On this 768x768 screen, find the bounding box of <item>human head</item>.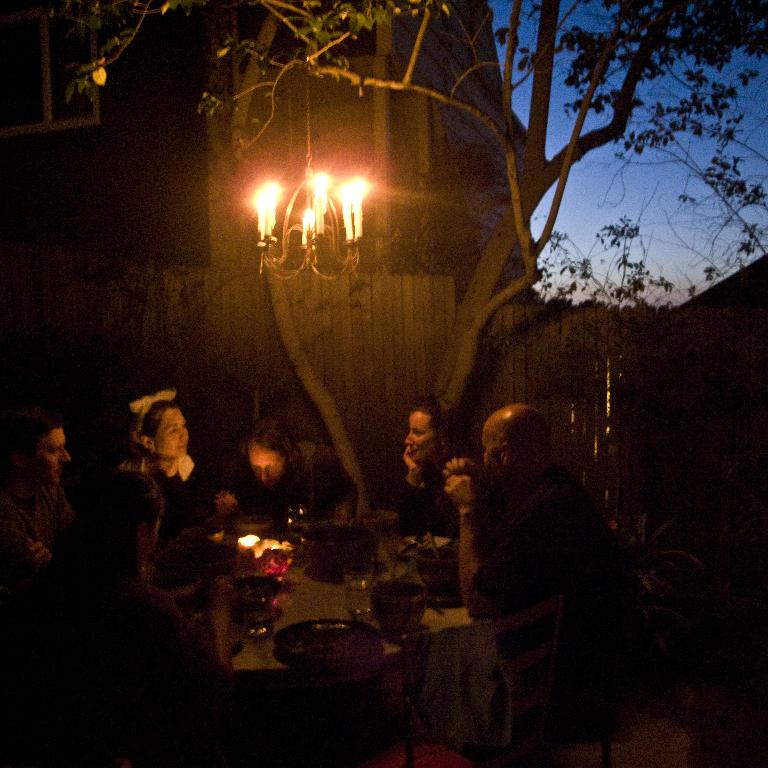
Bounding box: x1=243 y1=421 x2=292 y2=489.
